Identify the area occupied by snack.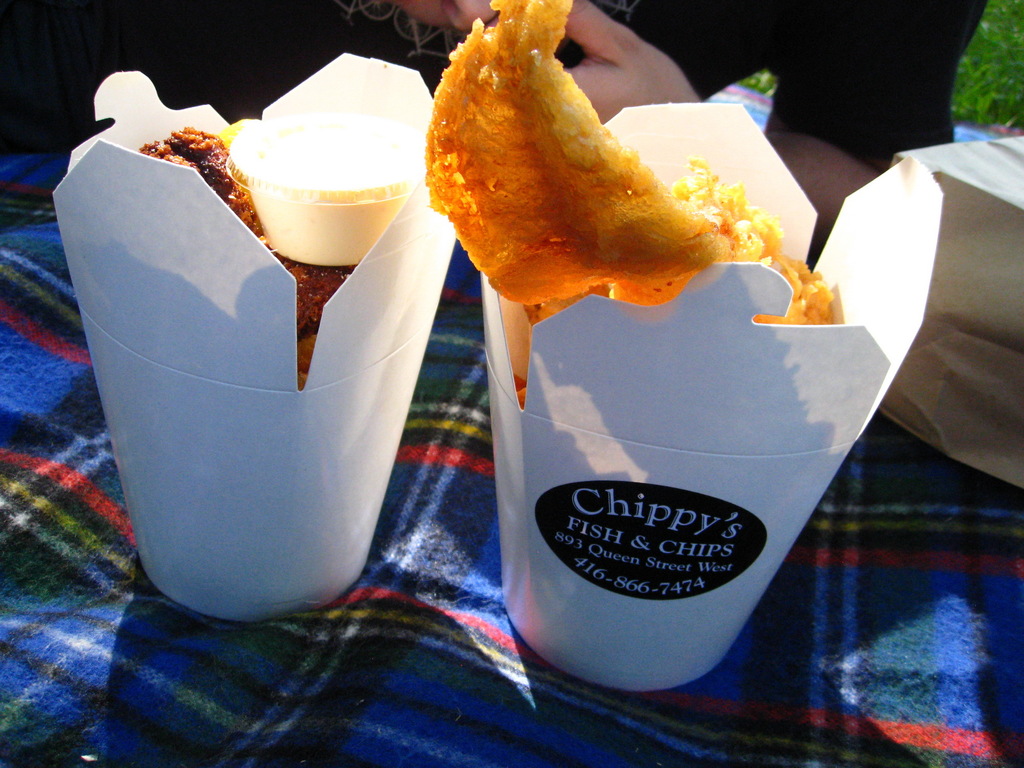
Area: region(397, 23, 778, 354).
